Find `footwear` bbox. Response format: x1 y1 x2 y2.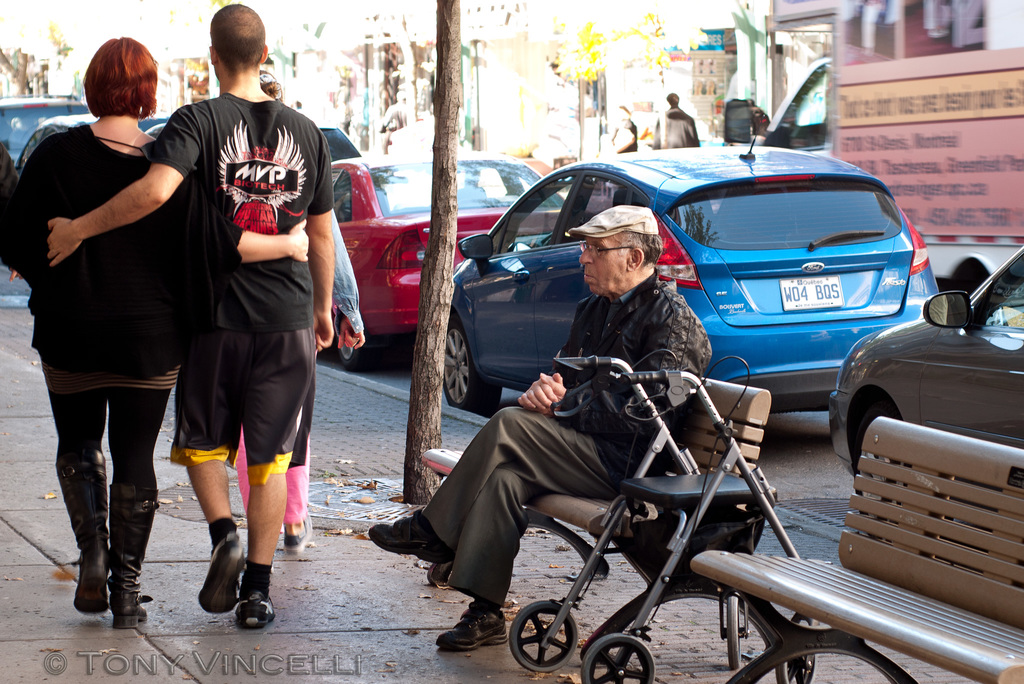
282 509 316 555.
